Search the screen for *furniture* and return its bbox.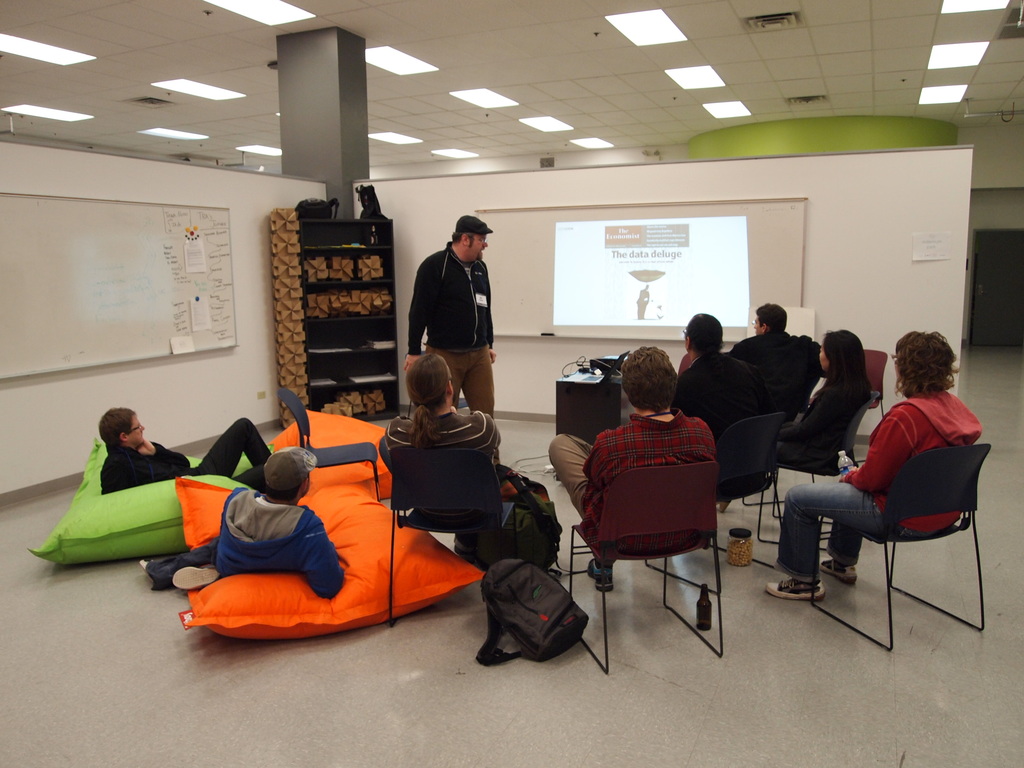
Found: x1=569, y1=467, x2=725, y2=674.
